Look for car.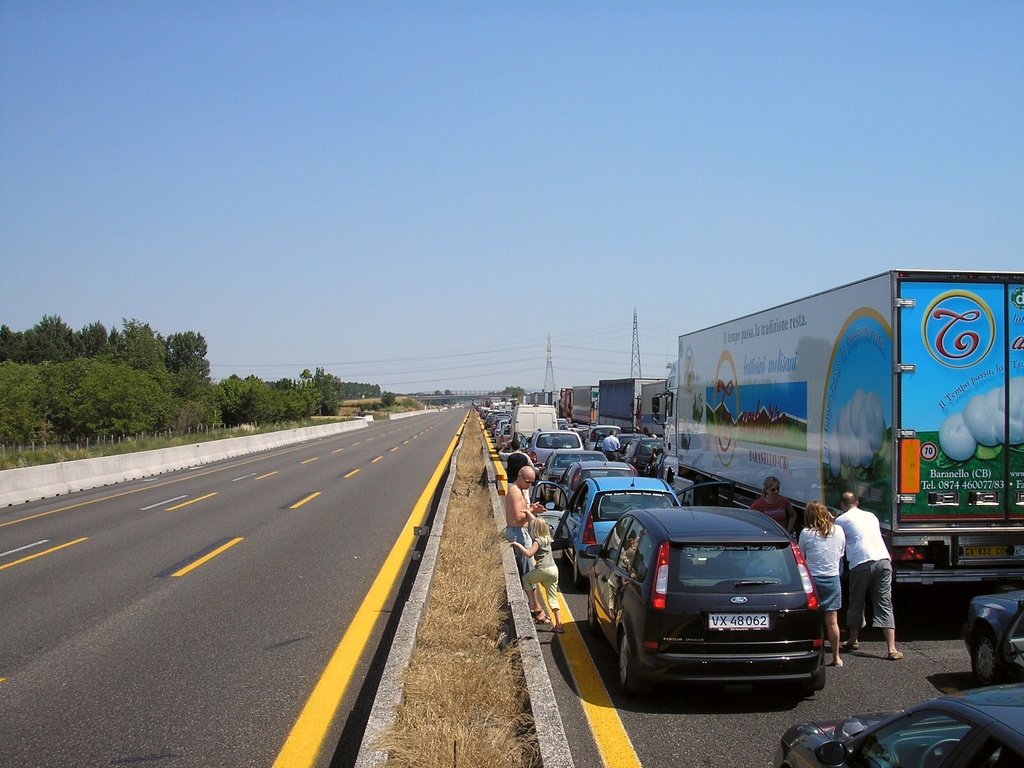
Found: crop(586, 503, 828, 699).
